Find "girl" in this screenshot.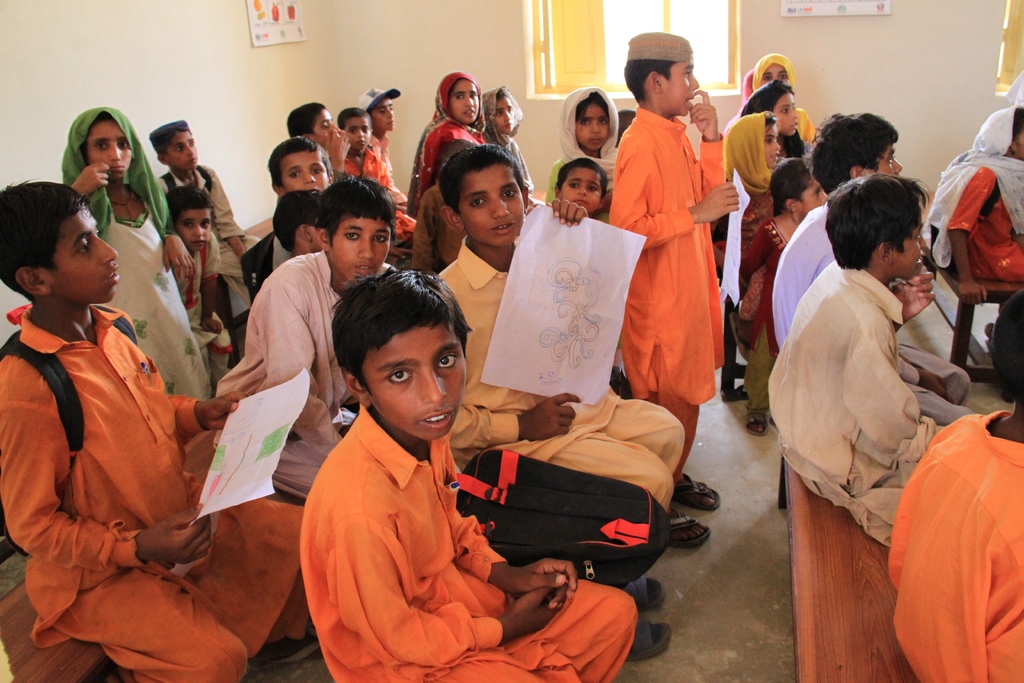
The bounding box for "girl" is (723,110,781,239).
